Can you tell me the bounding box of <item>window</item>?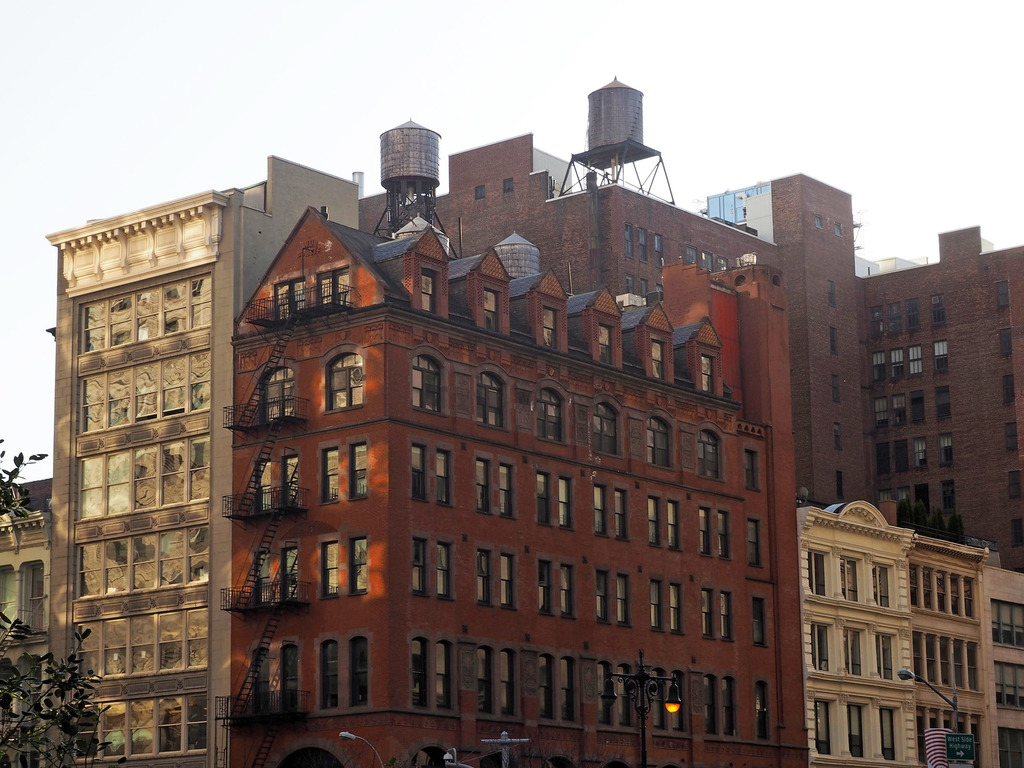
box(824, 365, 846, 405).
